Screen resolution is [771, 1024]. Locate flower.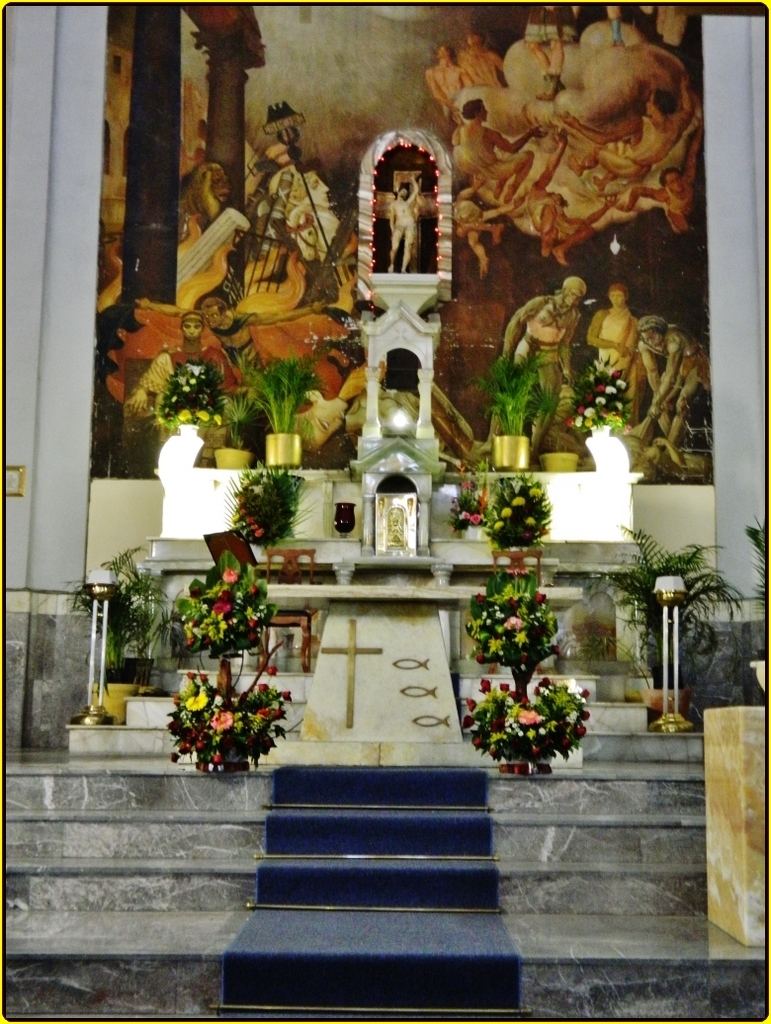
{"left": 465, "top": 483, "right": 469, "bottom": 486}.
